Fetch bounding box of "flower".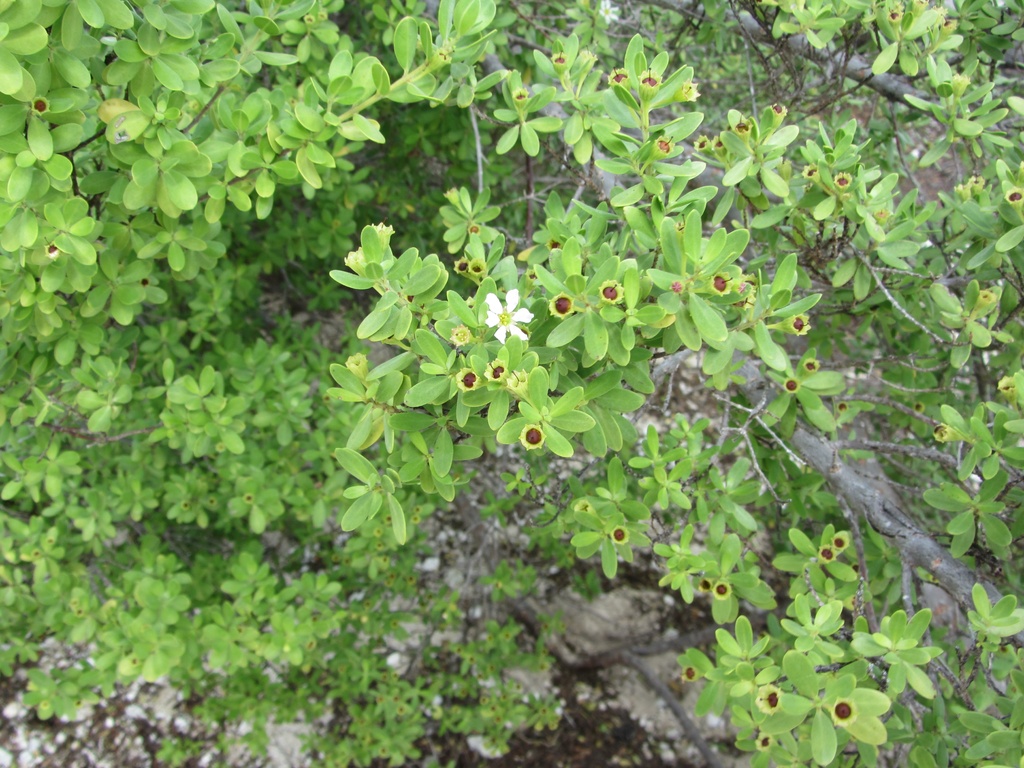
Bbox: l=970, t=288, r=993, b=310.
